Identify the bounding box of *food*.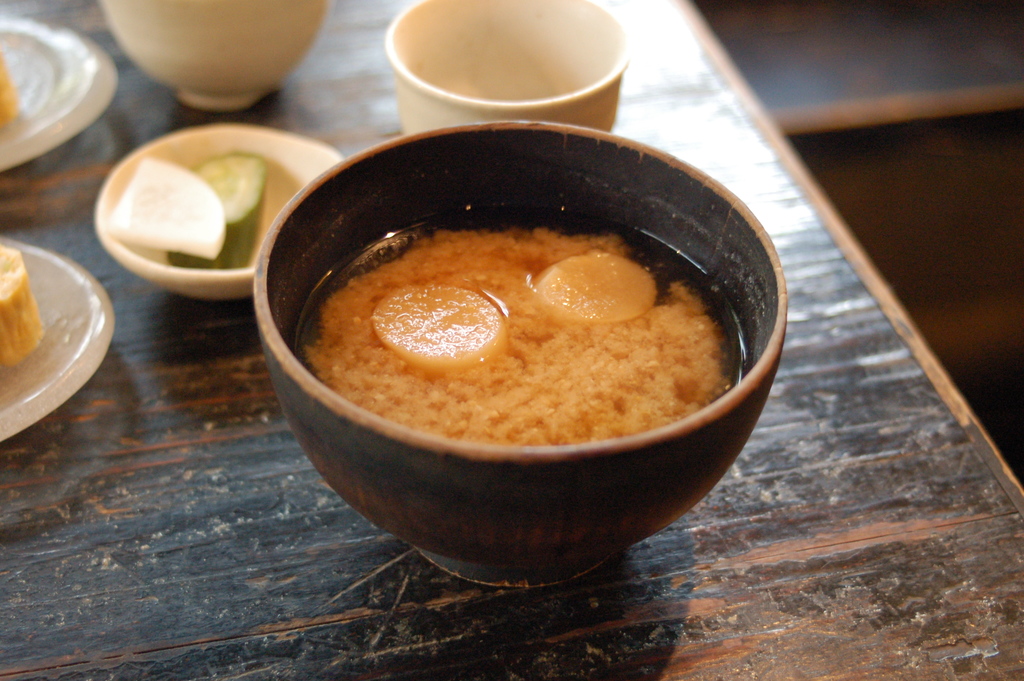
0/242/44/376.
